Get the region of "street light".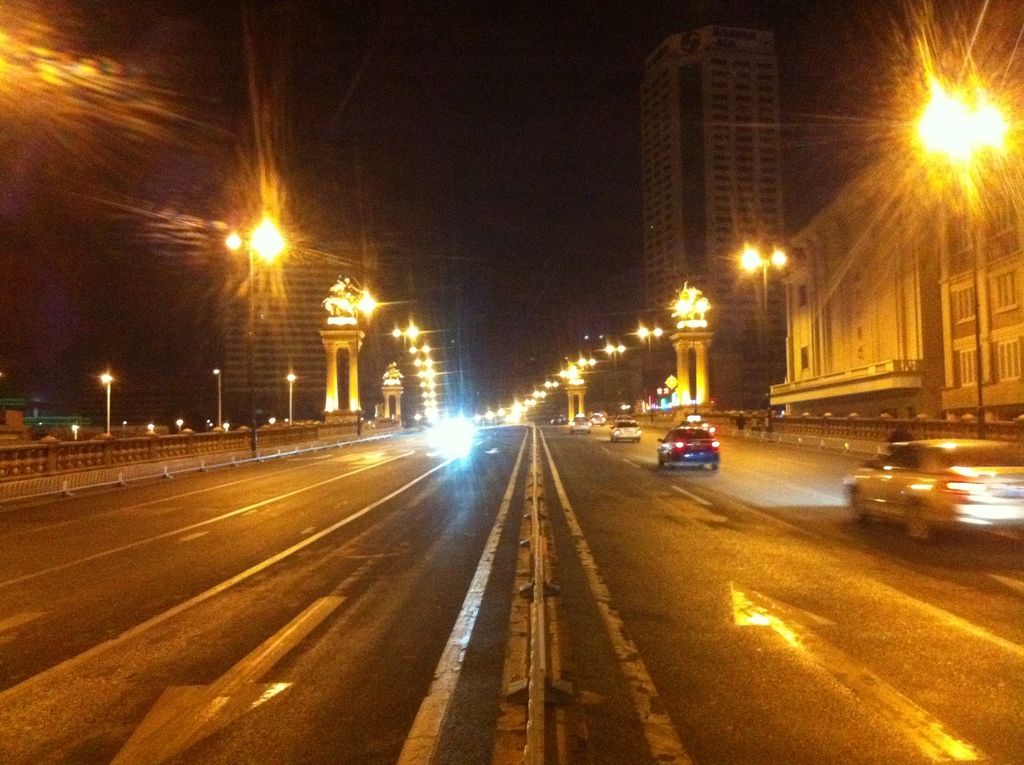
bbox=[604, 344, 631, 370].
